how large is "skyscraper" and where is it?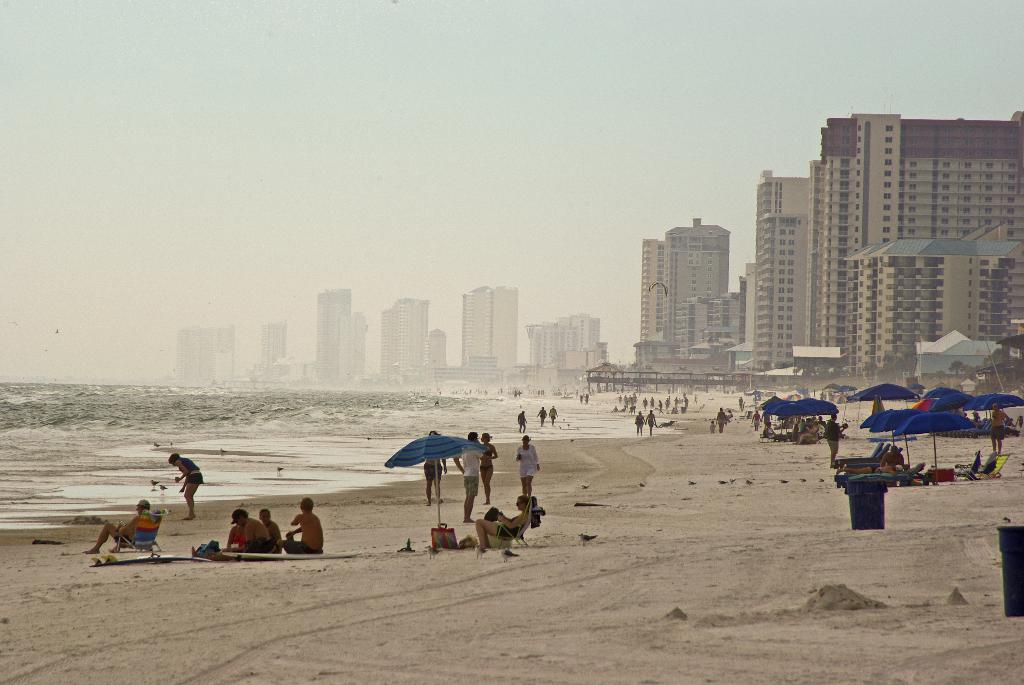
Bounding box: (642, 221, 729, 365).
